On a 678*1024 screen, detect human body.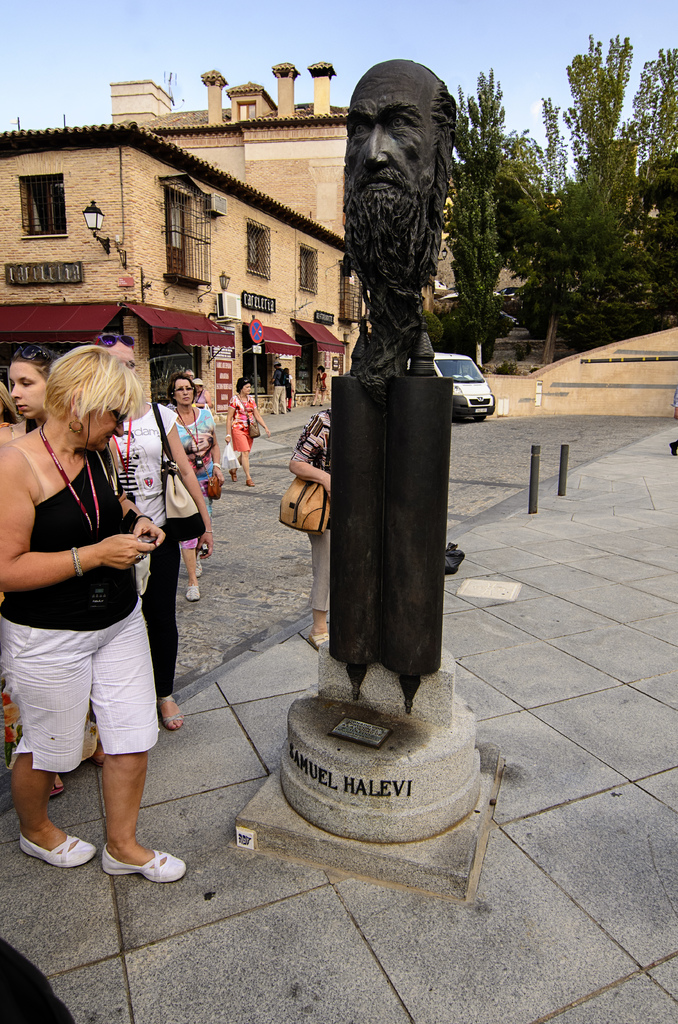
x1=225, y1=399, x2=268, y2=494.
